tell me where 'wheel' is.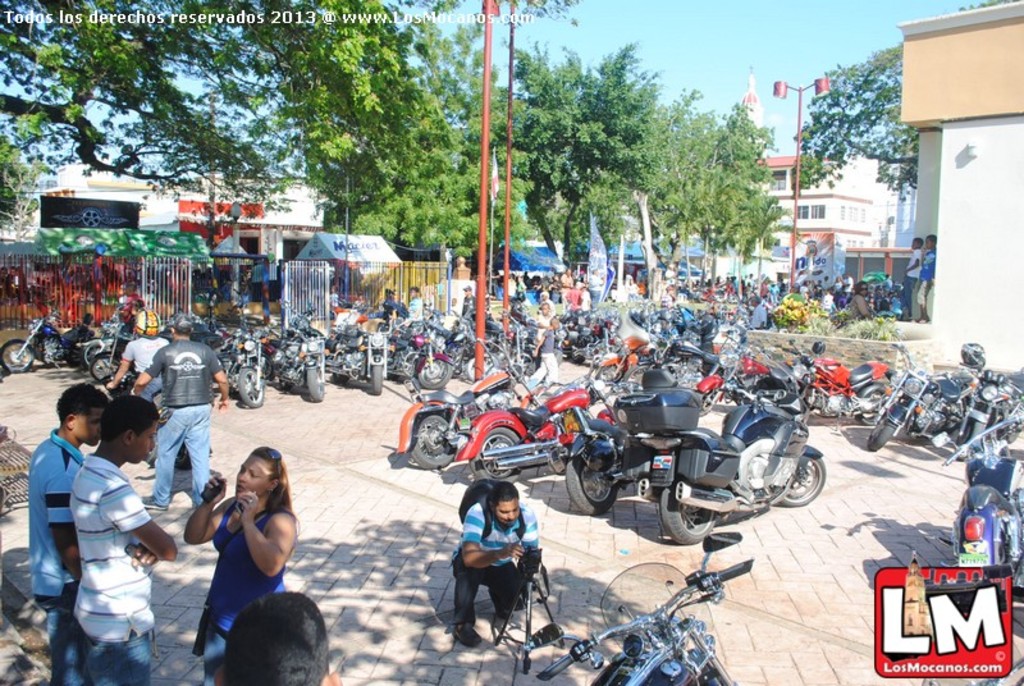
'wheel' is at {"x1": 238, "y1": 366, "x2": 261, "y2": 407}.
